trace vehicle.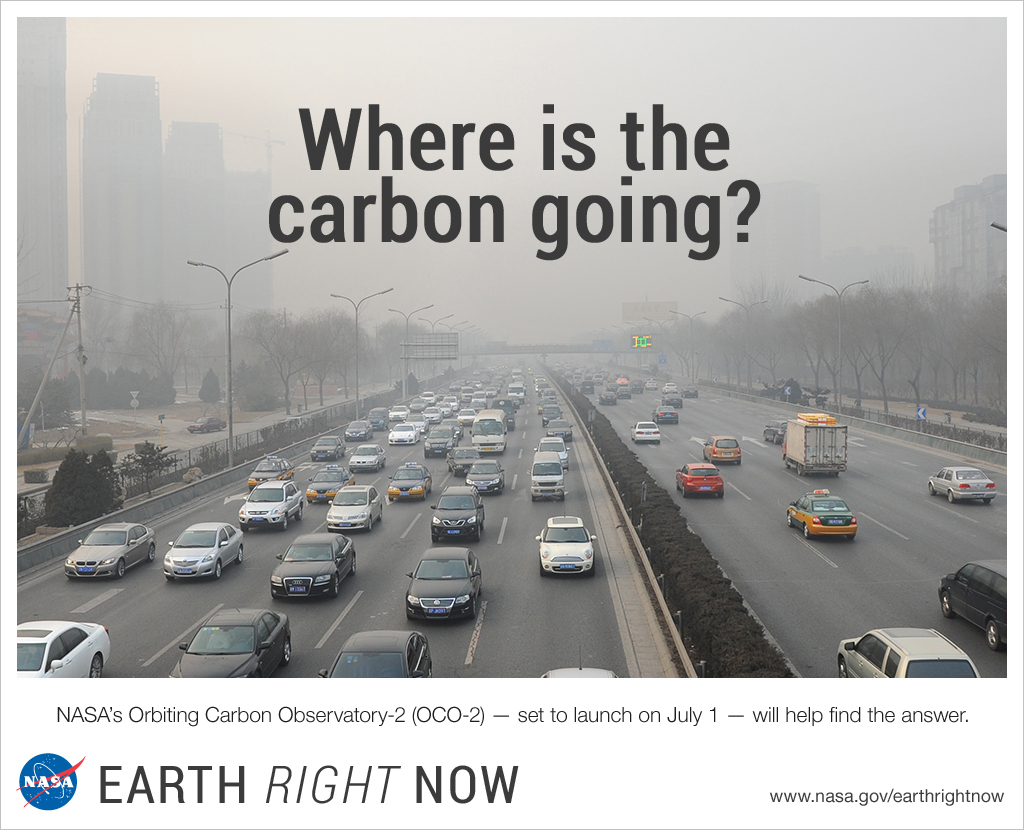
Traced to BBox(323, 632, 439, 686).
